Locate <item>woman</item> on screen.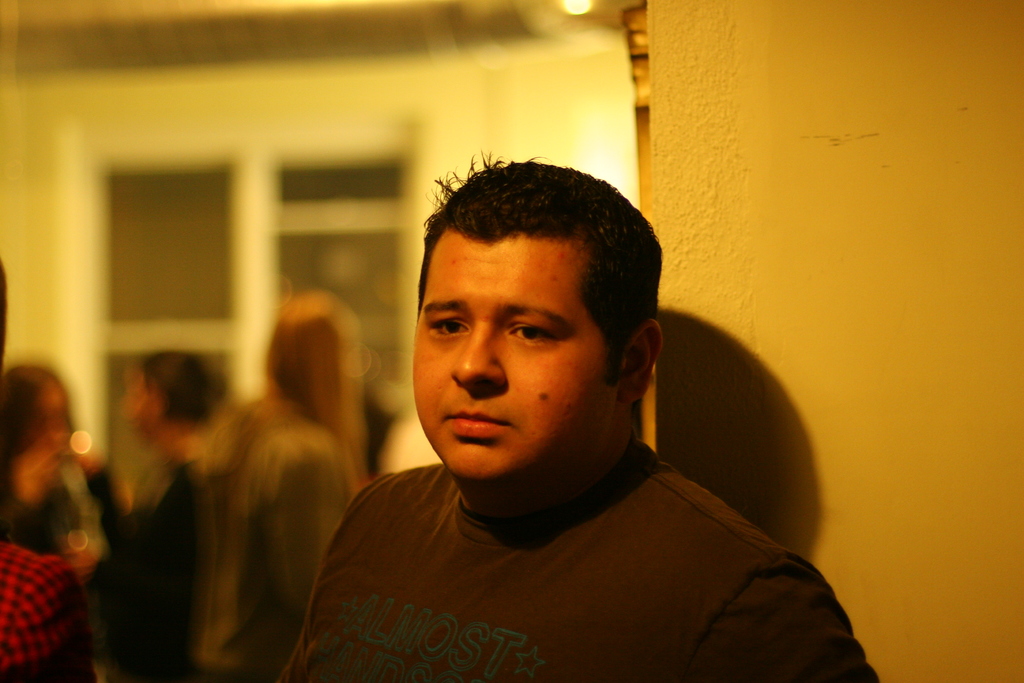
On screen at x1=0, y1=366, x2=120, y2=656.
